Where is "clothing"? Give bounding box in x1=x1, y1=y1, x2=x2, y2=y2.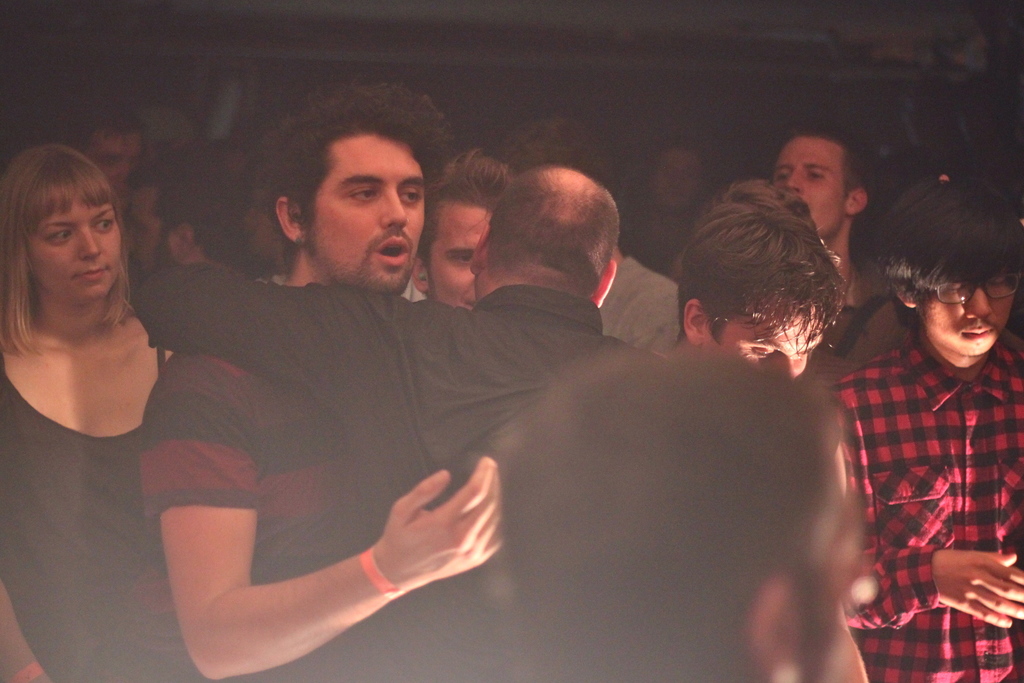
x1=821, y1=256, x2=915, y2=383.
